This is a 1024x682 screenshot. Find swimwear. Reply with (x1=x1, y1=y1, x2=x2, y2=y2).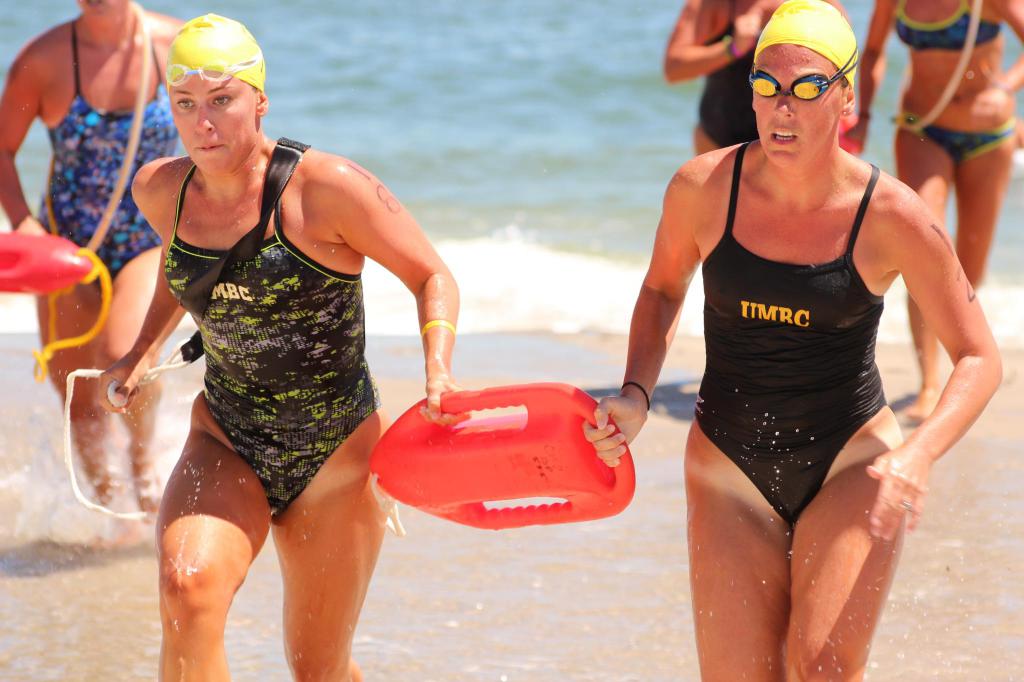
(x1=682, y1=138, x2=895, y2=527).
